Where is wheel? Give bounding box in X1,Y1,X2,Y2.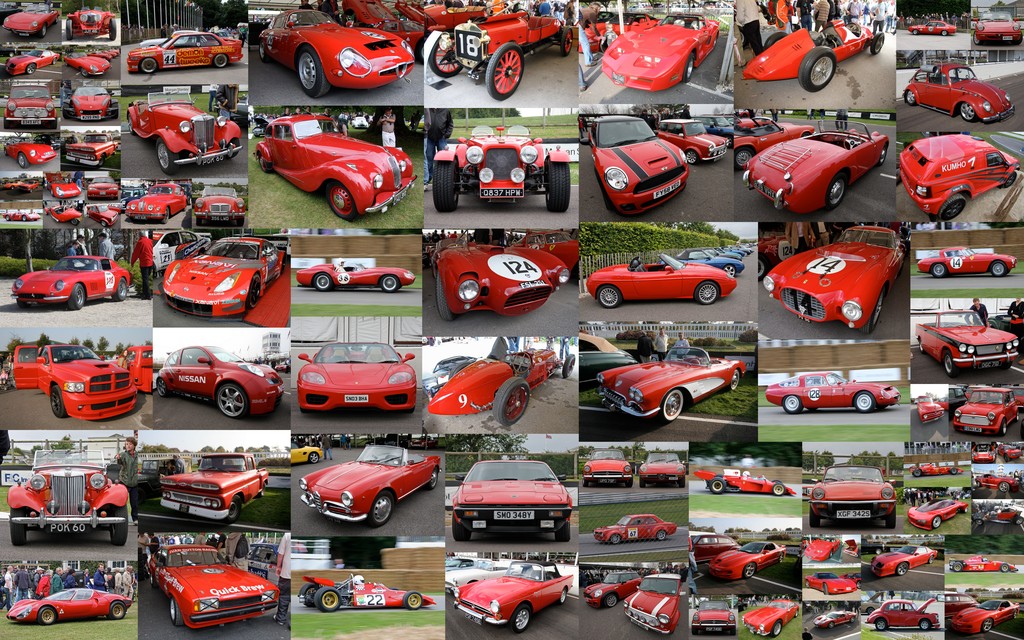
596,285,620,306.
